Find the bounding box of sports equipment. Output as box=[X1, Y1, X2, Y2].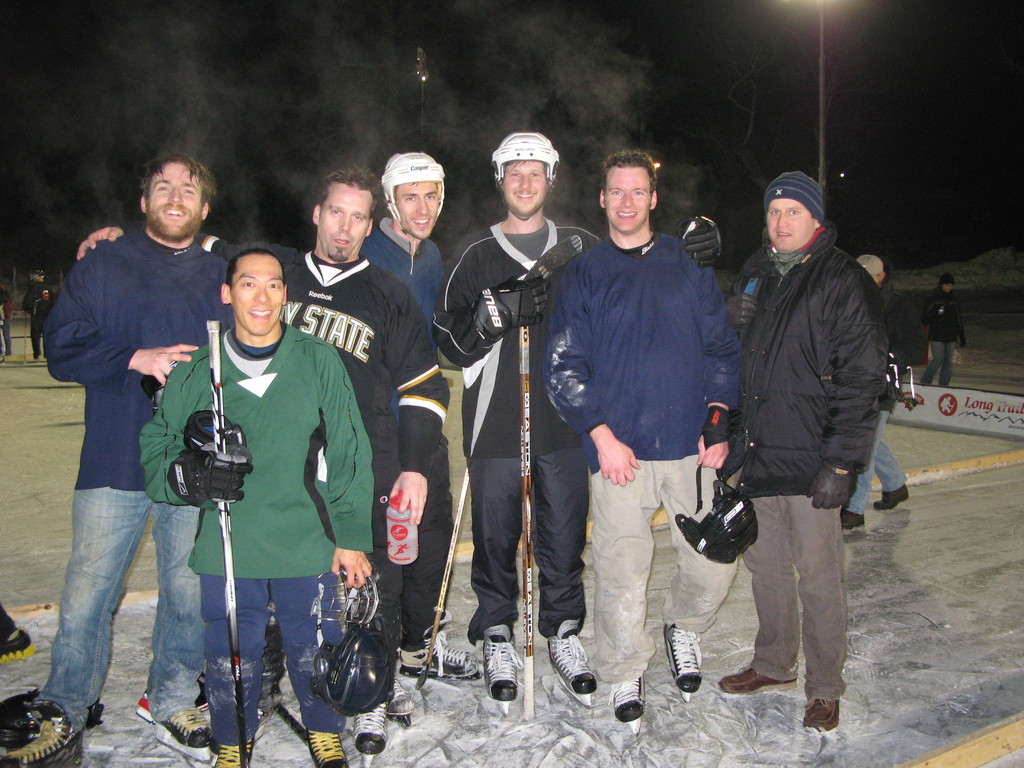
box=[399, 610, 480, 680].
